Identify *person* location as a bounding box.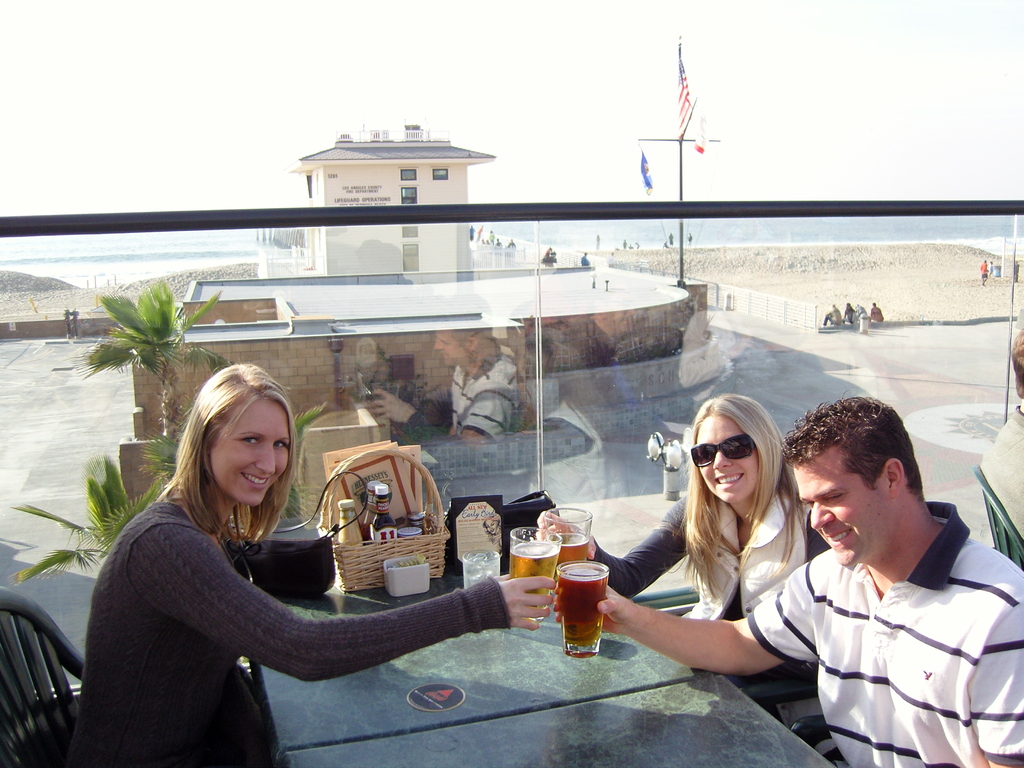
bbox=(76, 364, 556, 767).
